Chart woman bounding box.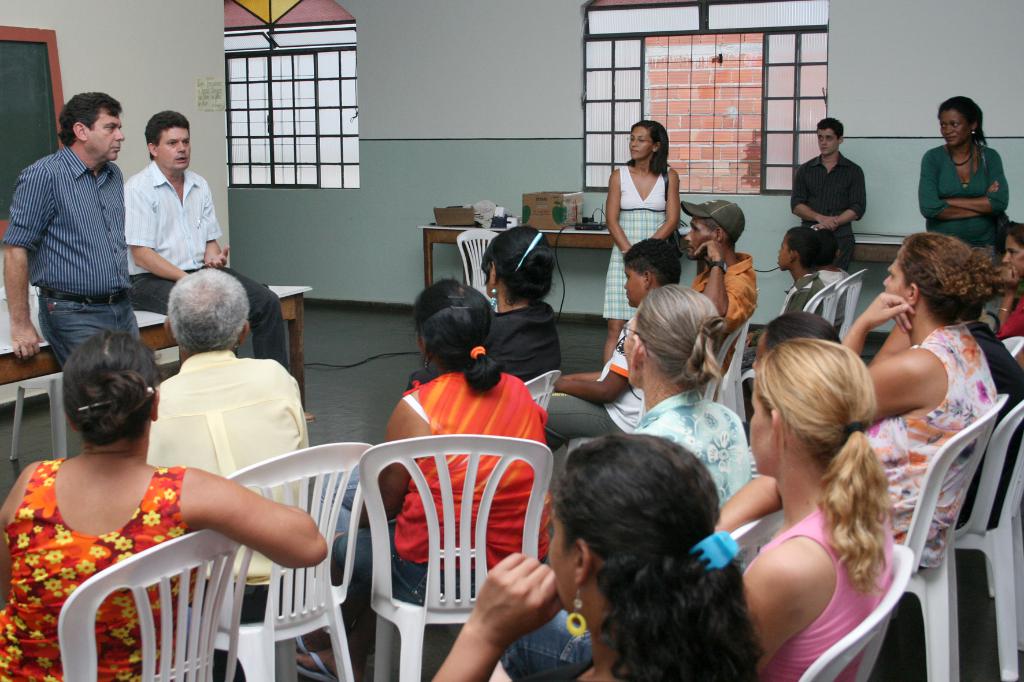
Charted: BBox(294, 274, 554, 681).
